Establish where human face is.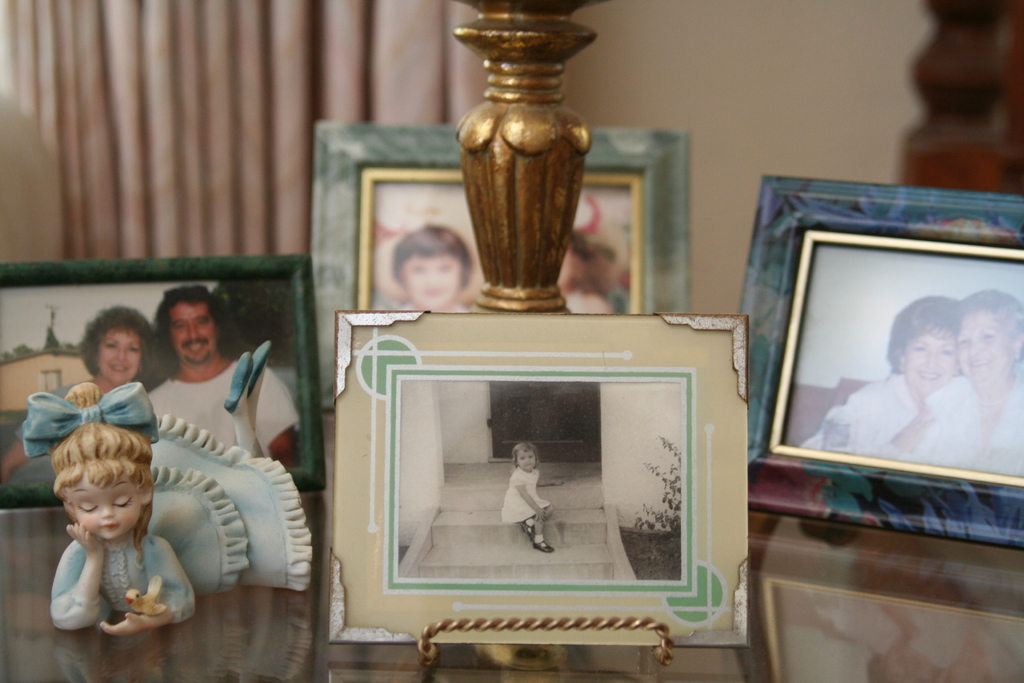
Established at {"x1": 901, "y1": 324, "x2": 956, "y2": 394}.
